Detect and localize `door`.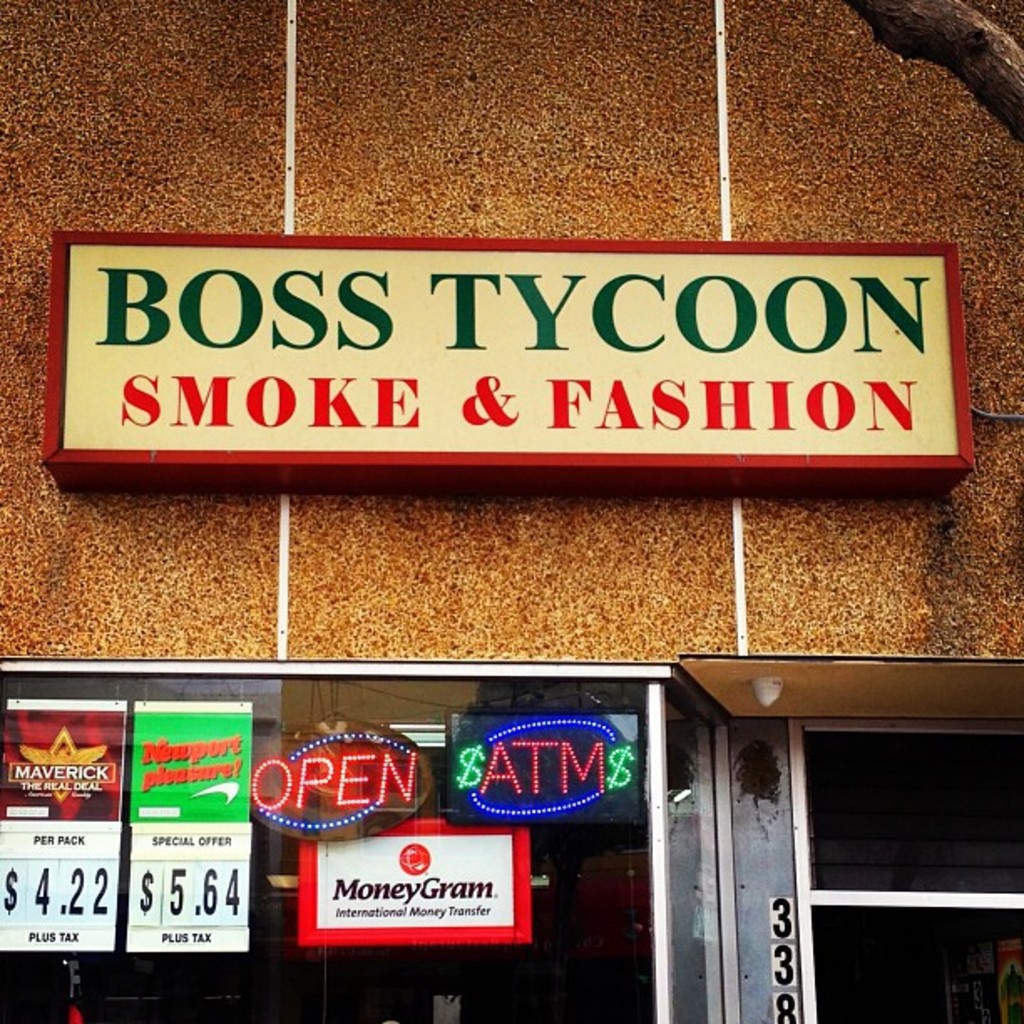
Localized at {"left": 730, "top": 716, "right": 1022, "bottom": 1022}.
